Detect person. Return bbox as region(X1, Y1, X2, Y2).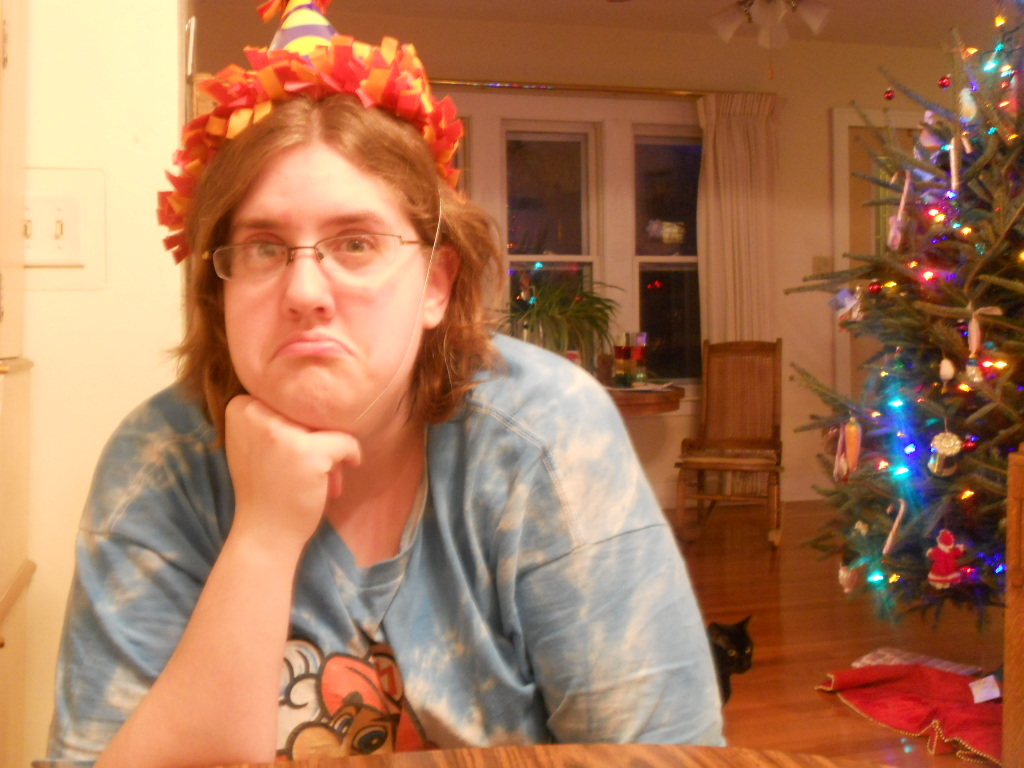
region(43, 83, 727, 761).
